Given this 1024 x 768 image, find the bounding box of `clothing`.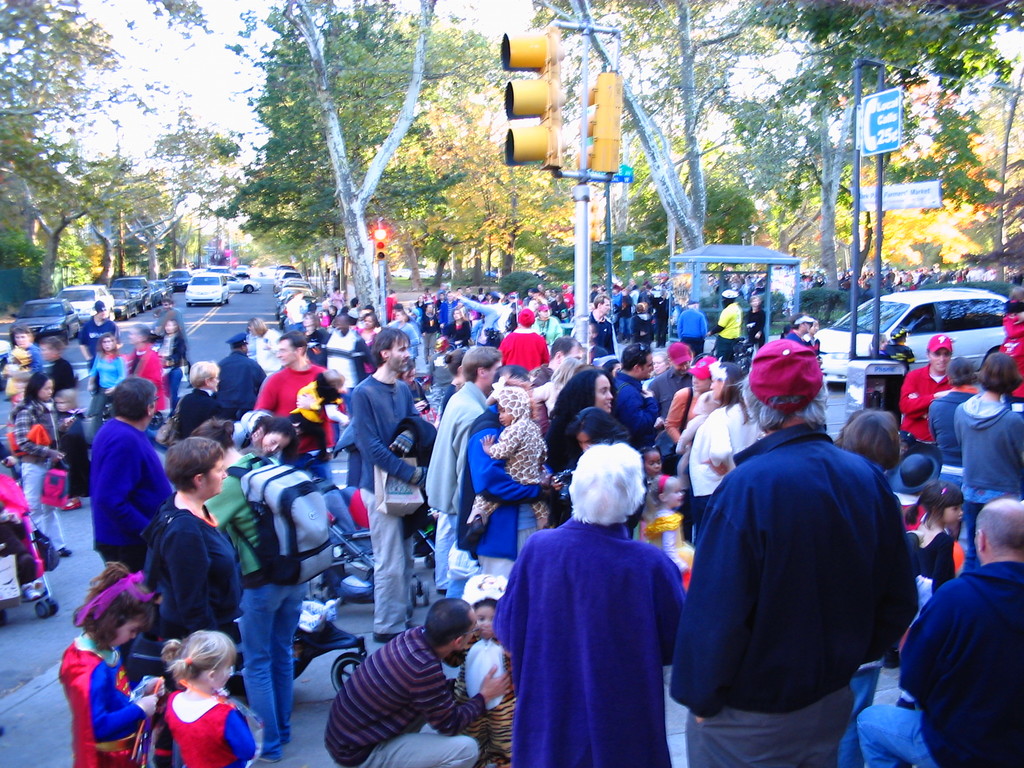
500 328 555 375.
